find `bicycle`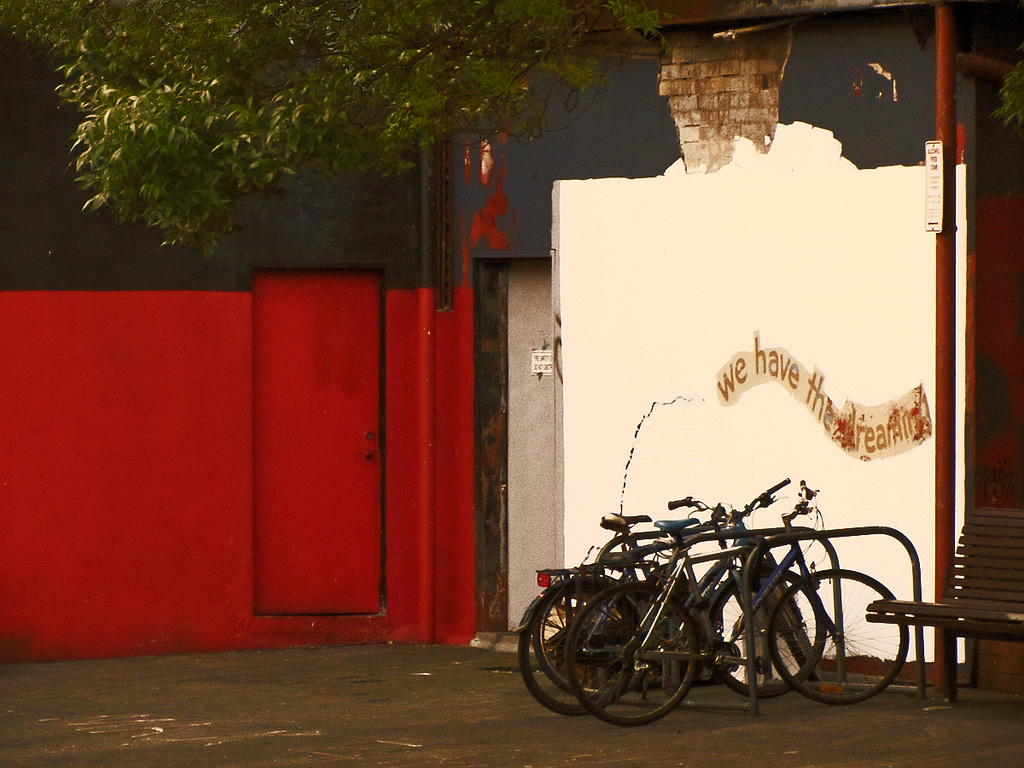
(left=532, top=495, right=819, bottom=698)
